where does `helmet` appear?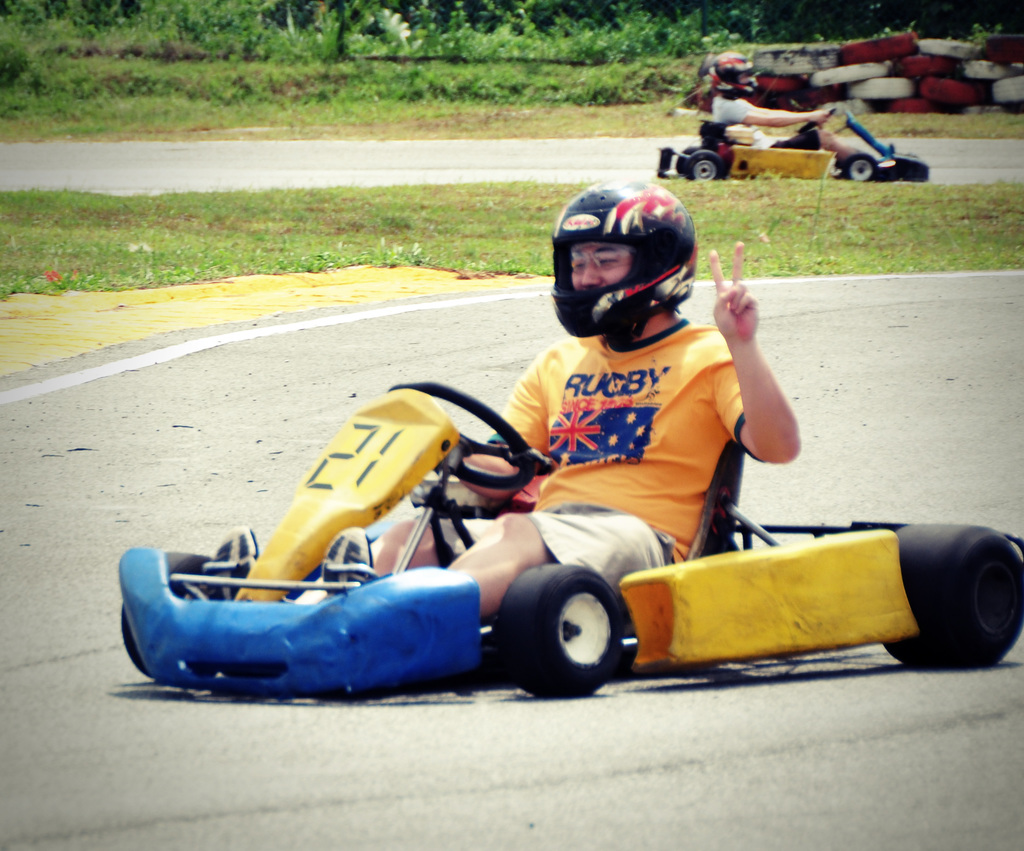
Appears at [556, 173, 712, 343].
